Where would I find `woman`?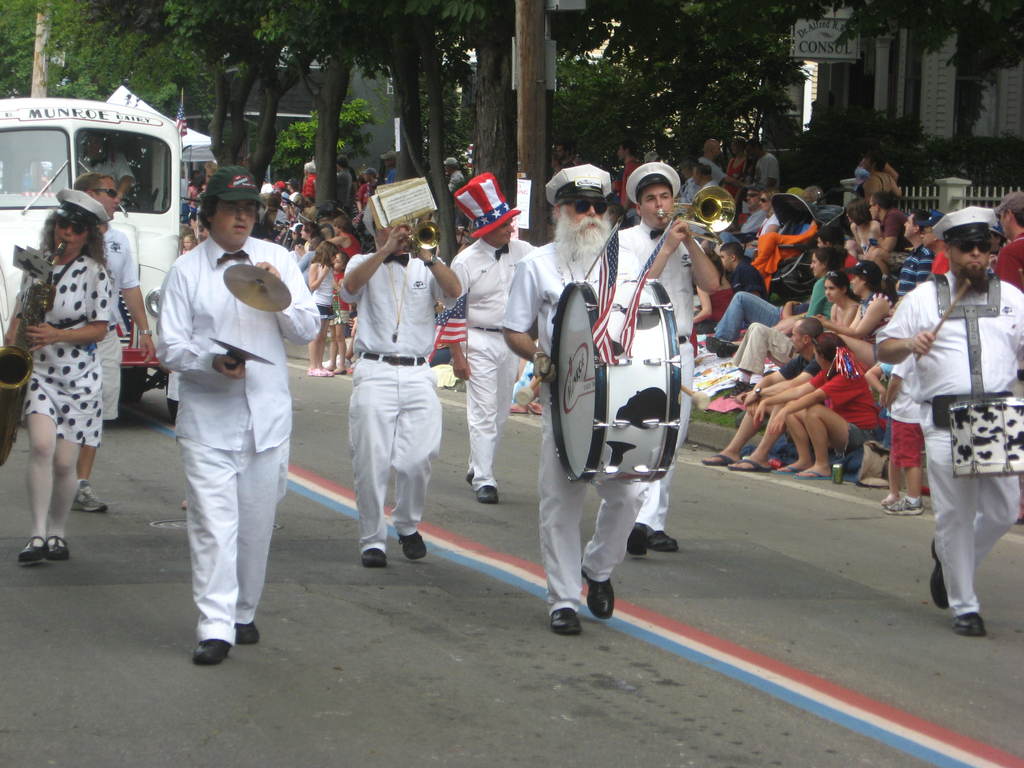
At 847:196:883:260.
